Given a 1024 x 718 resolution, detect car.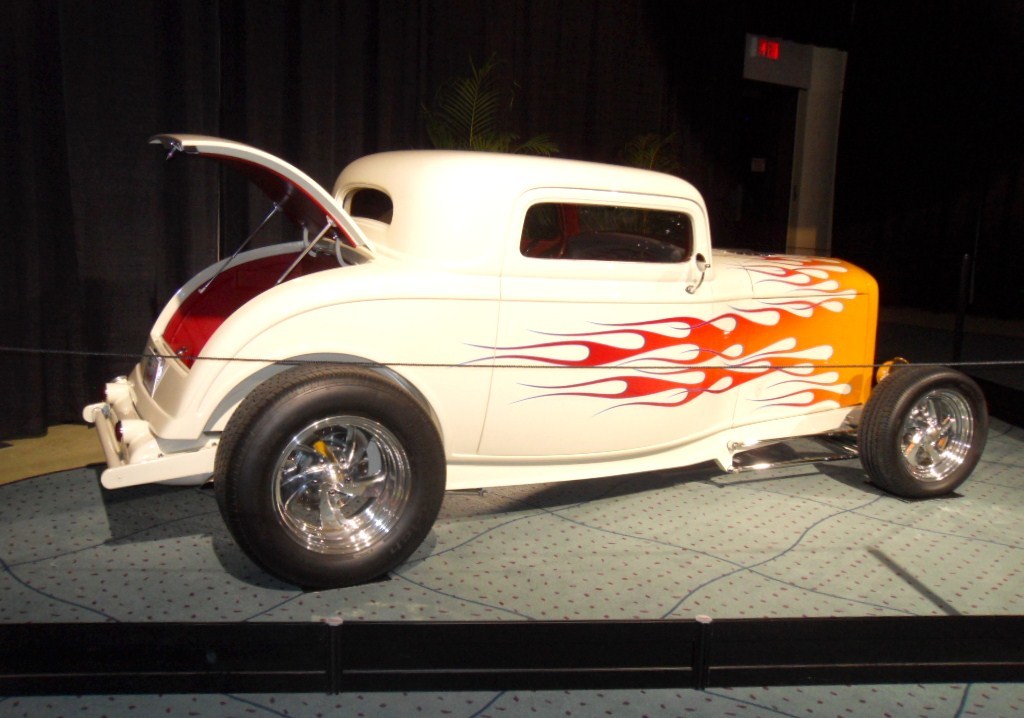
(x1=86, y1=136, x2=995, y2=592).
